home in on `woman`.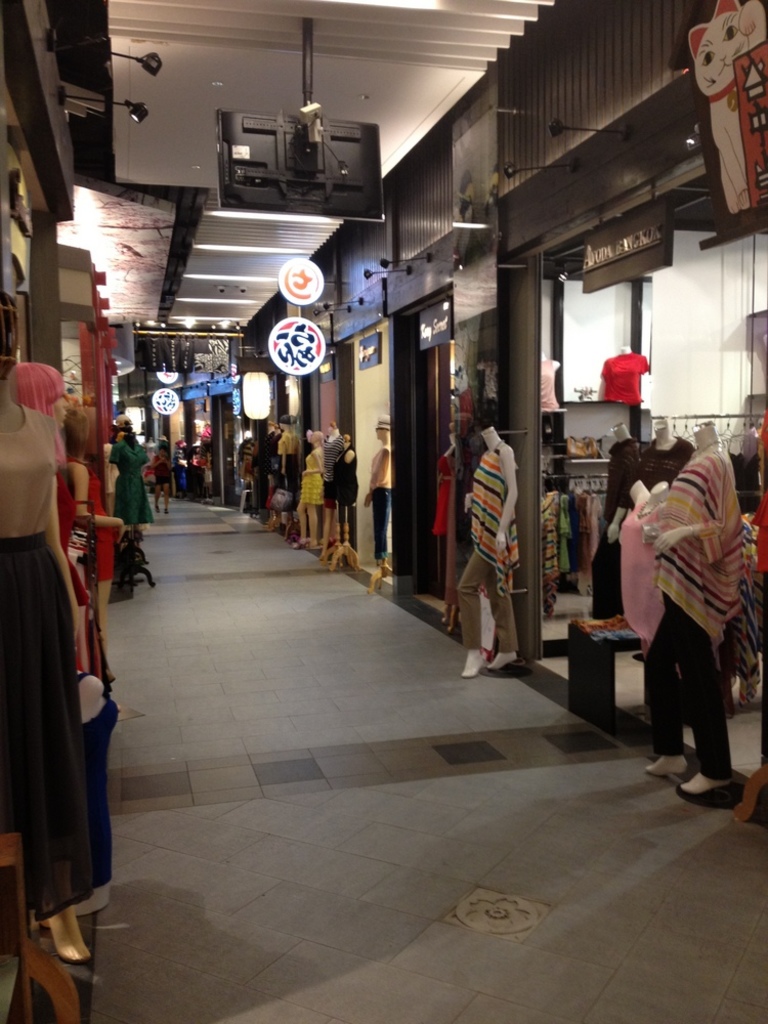
Homed in at select_region(0, 296, 109, 965).
